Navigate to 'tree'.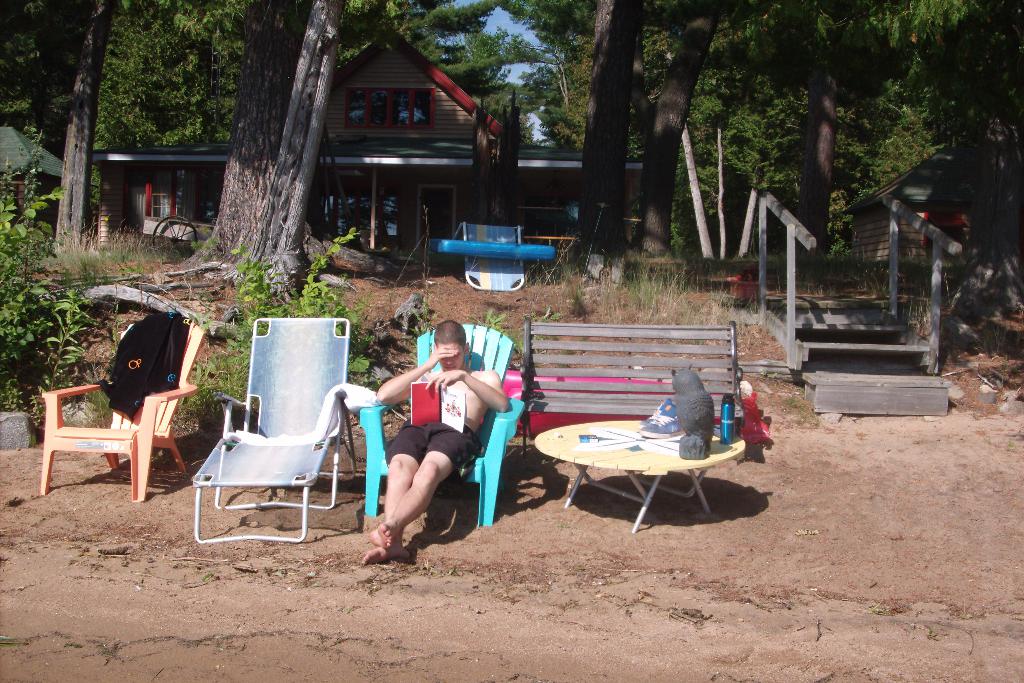
Navigation target: rect(125, 0, 437, 322).
